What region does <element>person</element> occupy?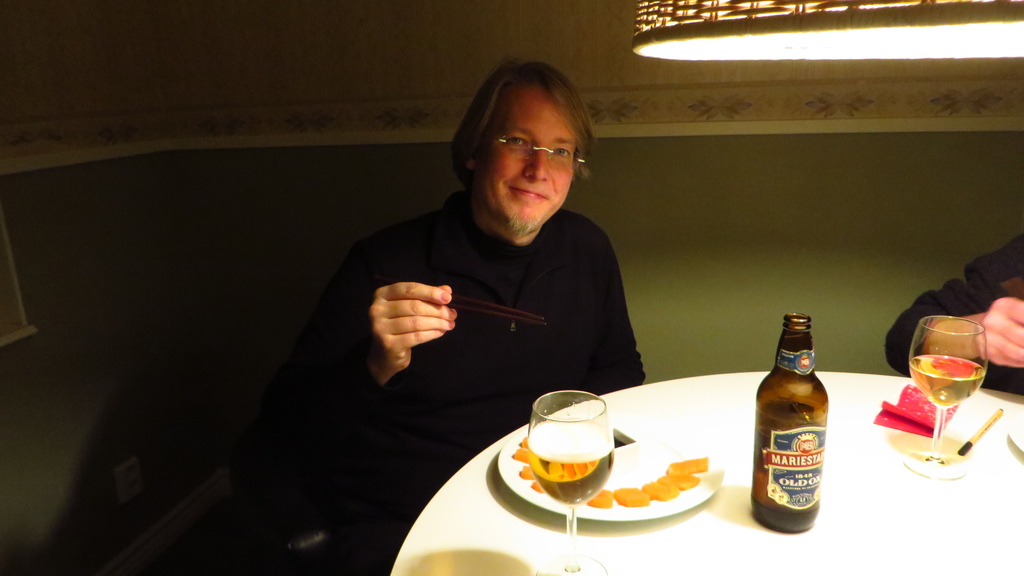
<region>267, 52, 653, 575</region>.
